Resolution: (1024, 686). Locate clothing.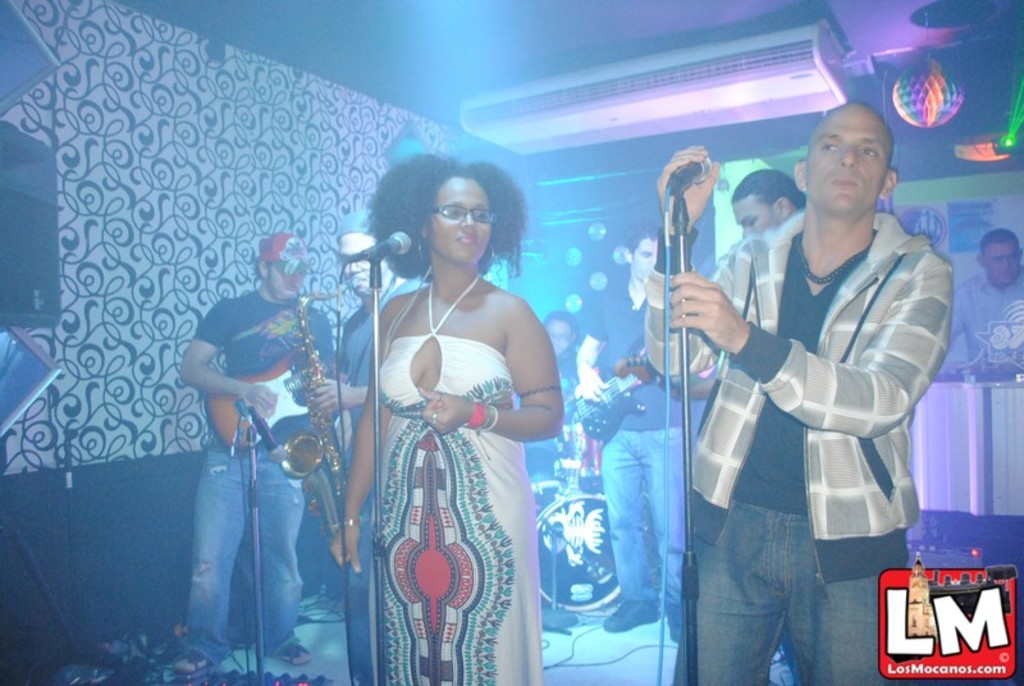
rect(590, 282, 687, 612).
